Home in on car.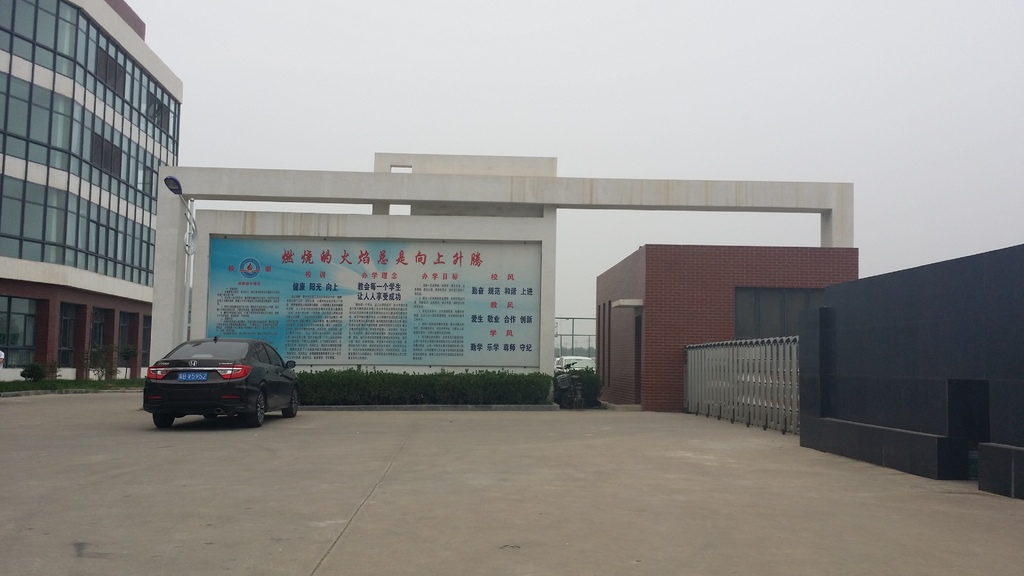
Homed in at [x1=552, y1=357, x2=559, y2=371].
